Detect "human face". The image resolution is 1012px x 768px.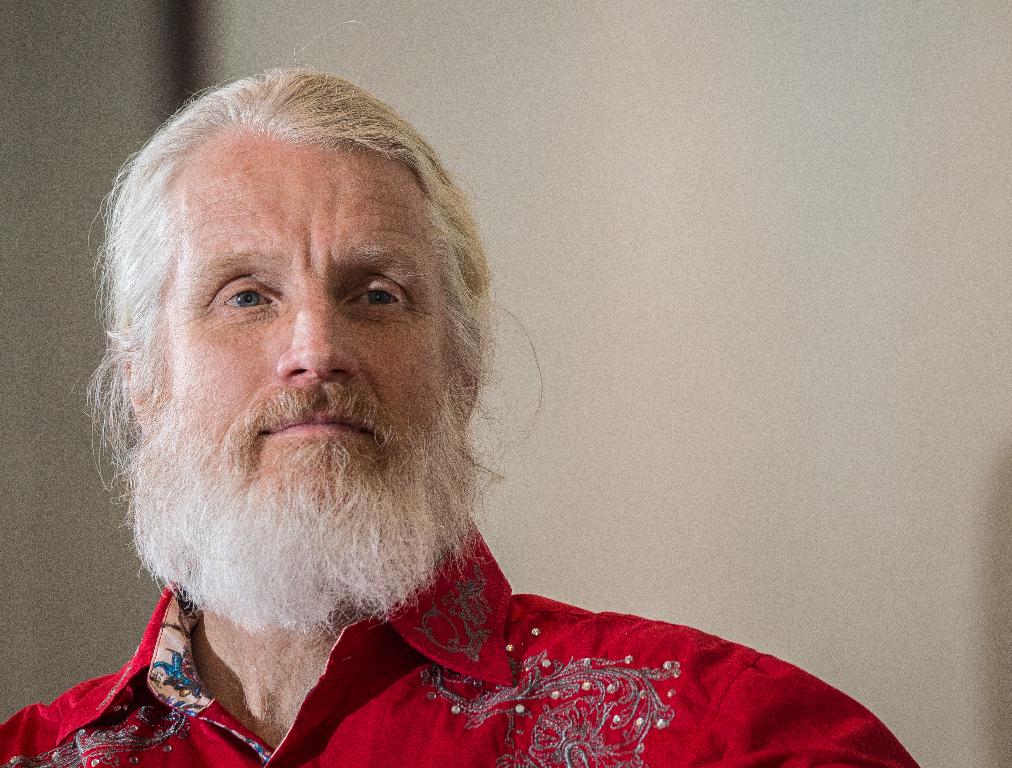
left=157, top=129, right=445, bottom=487.
